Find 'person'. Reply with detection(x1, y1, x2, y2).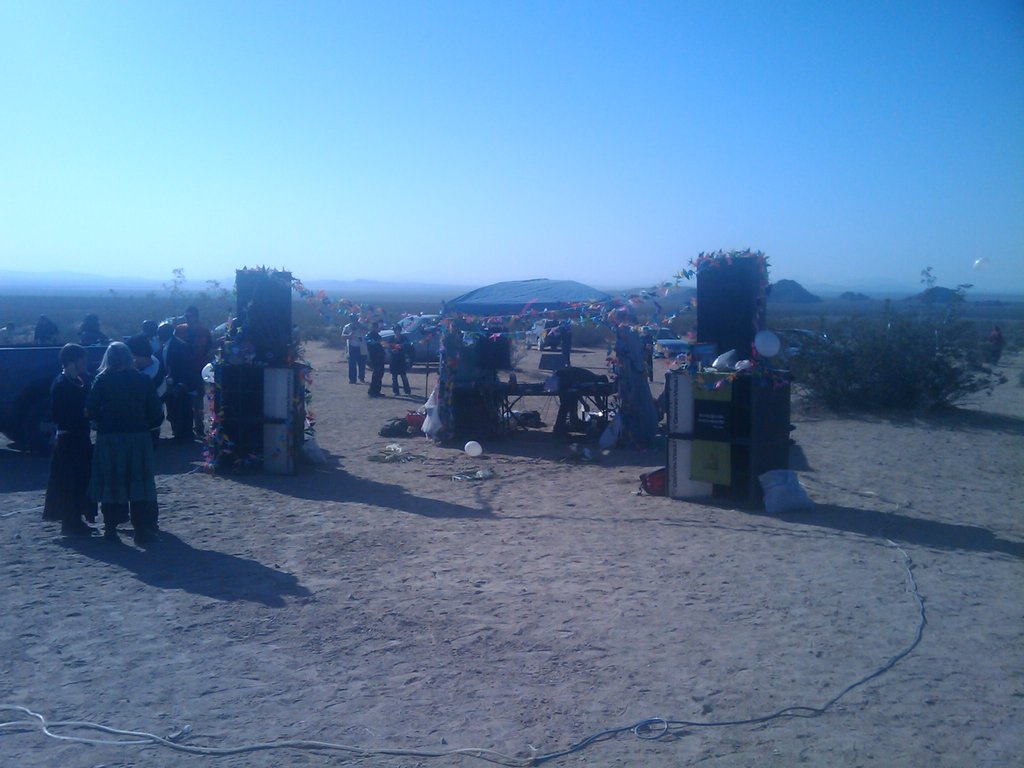
detection(385, 323, 408, 397).
